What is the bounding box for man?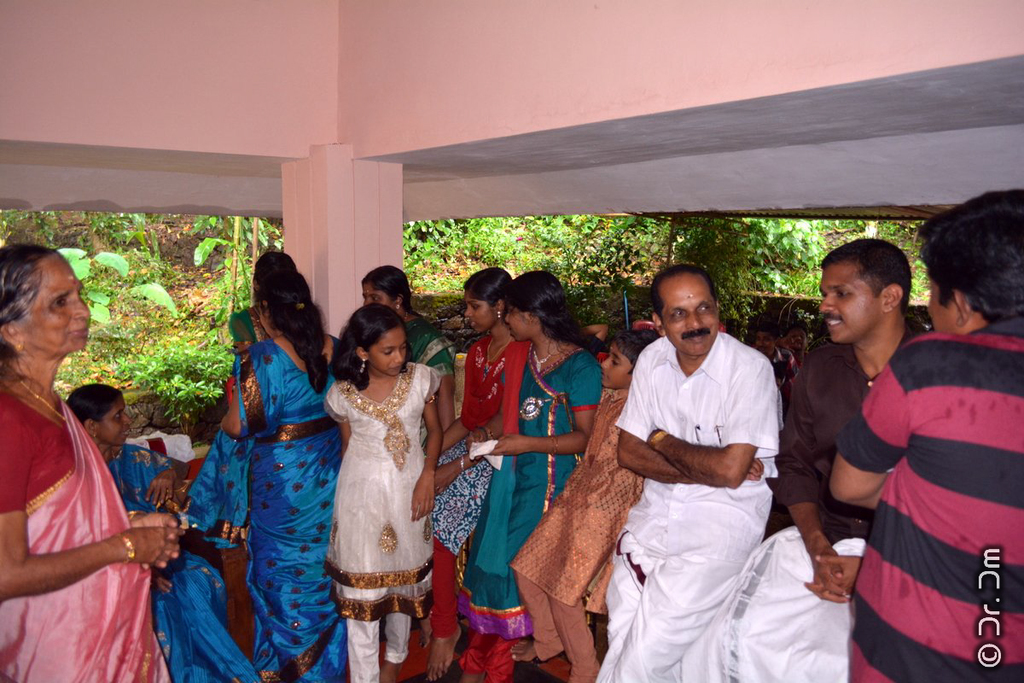
826, 188, 1023, 682.
